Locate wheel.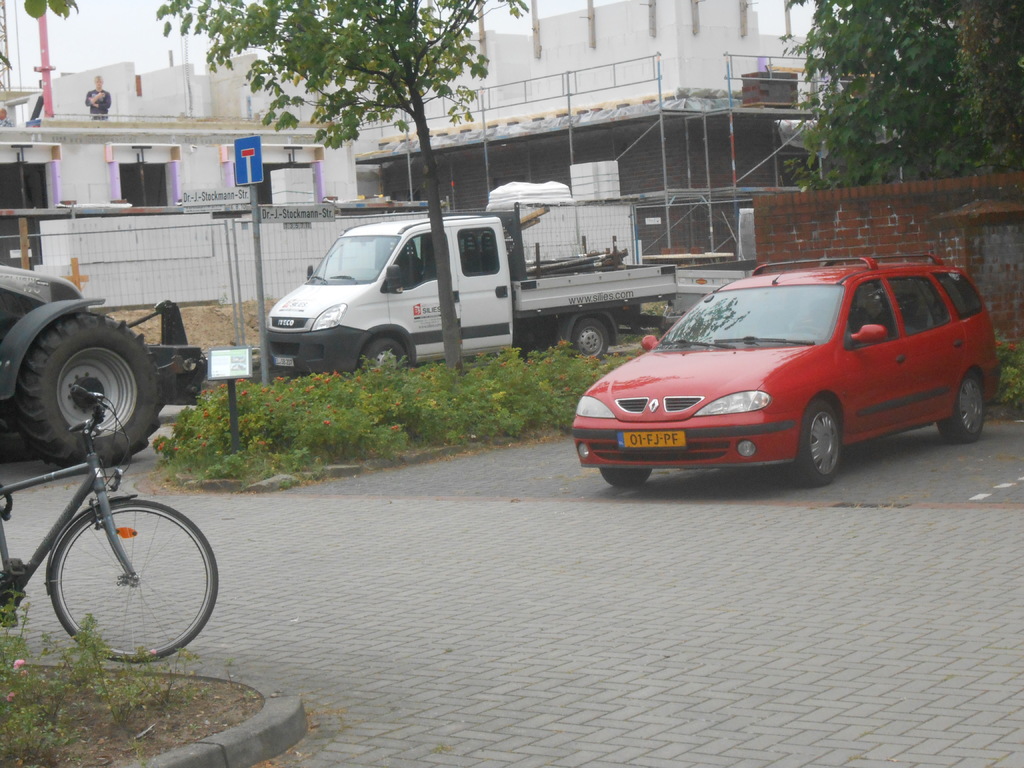
Bounding box: 569:315:609:361.
